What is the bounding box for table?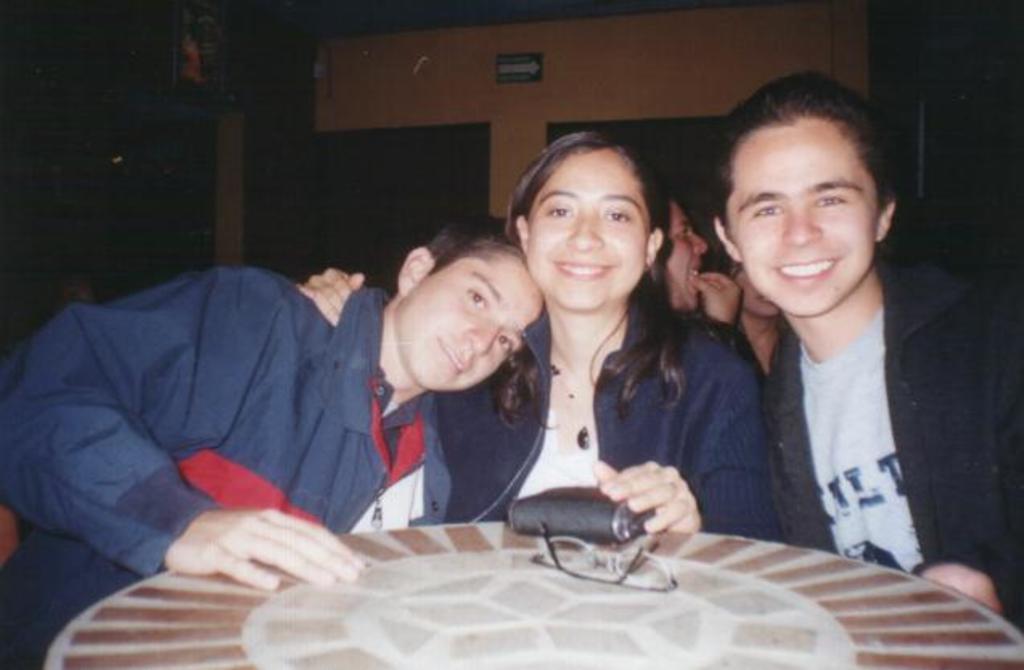
rect(39, 487, 923, 660).
